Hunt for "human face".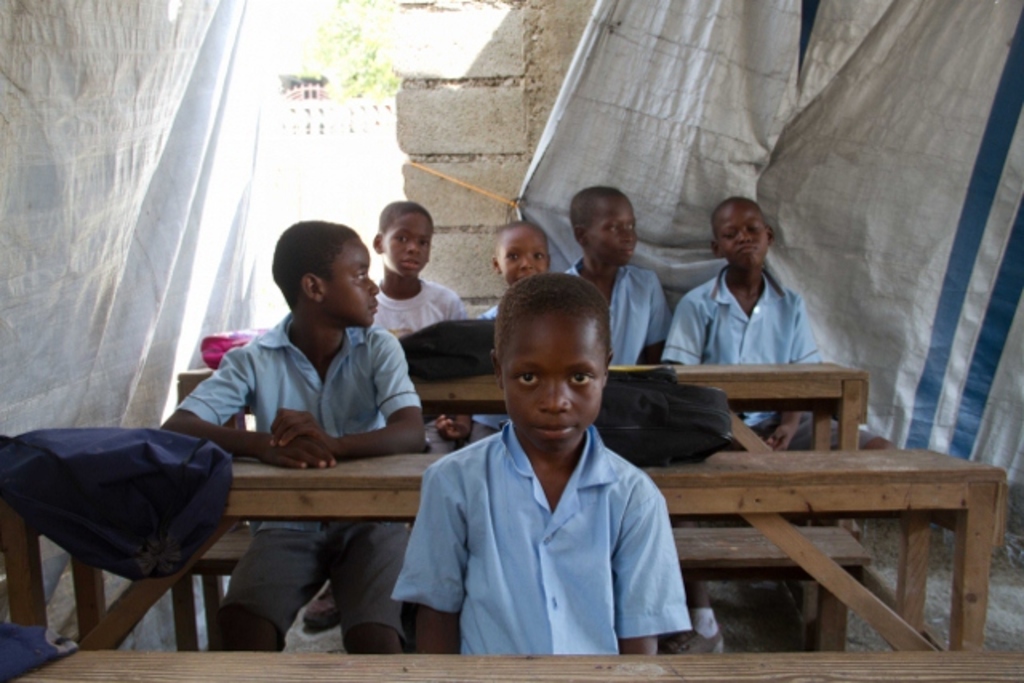
Hunted down at [386, 211, 434, 277].
